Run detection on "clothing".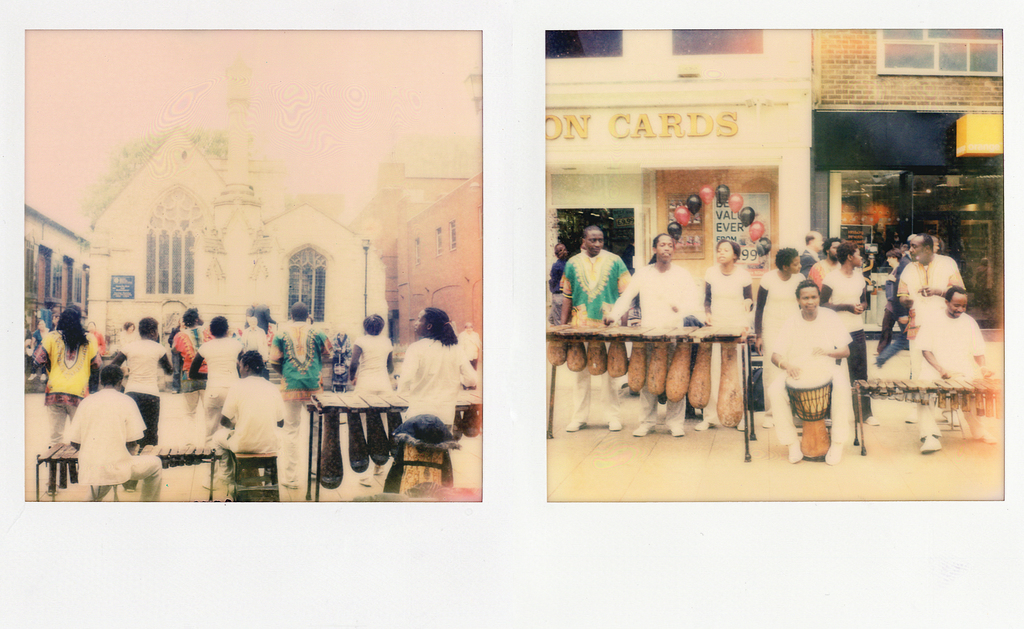
Result: <box>918,309,984,388</box>.
